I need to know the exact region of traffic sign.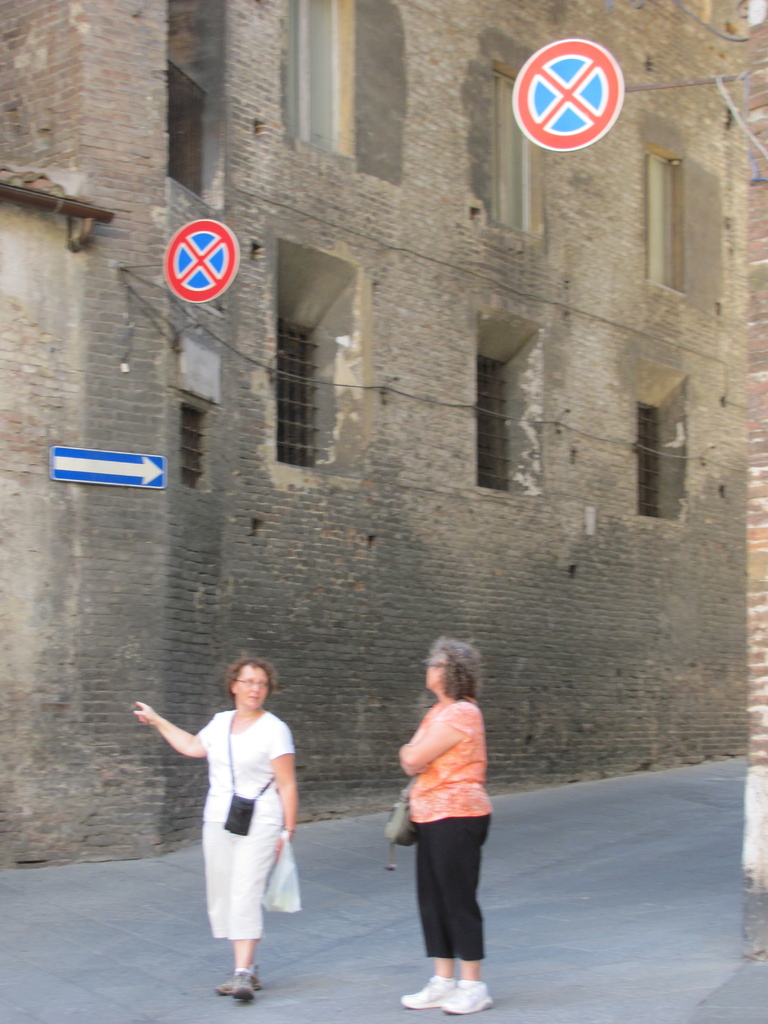
Region: select_region(48, 449, 167, 495).
